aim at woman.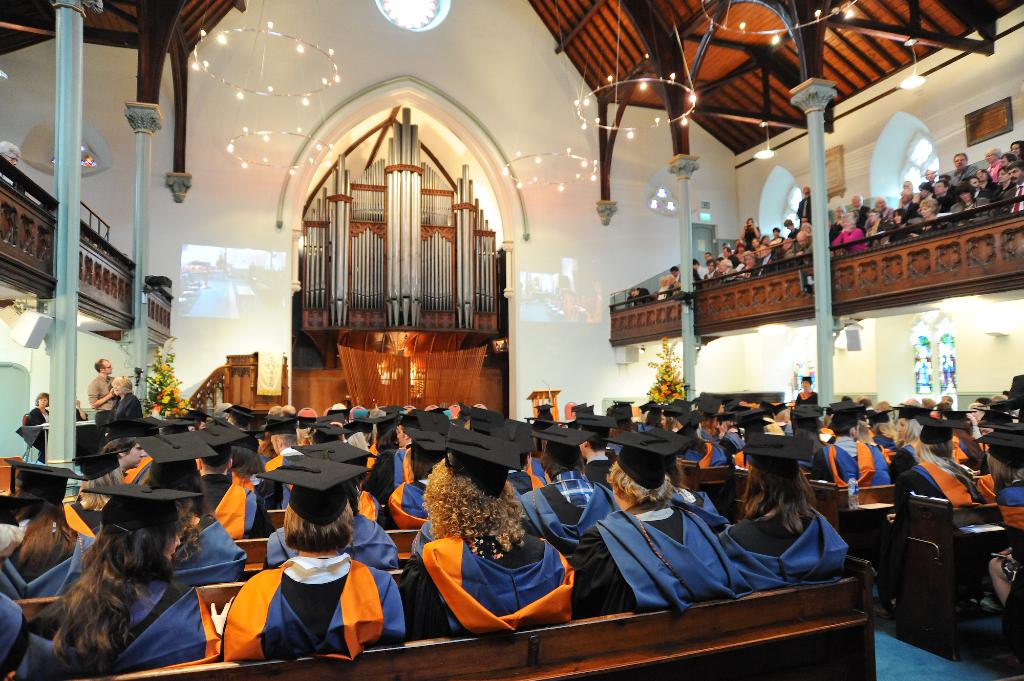
Aimed at x1=394 y1=421 x2=581 y2=637.
